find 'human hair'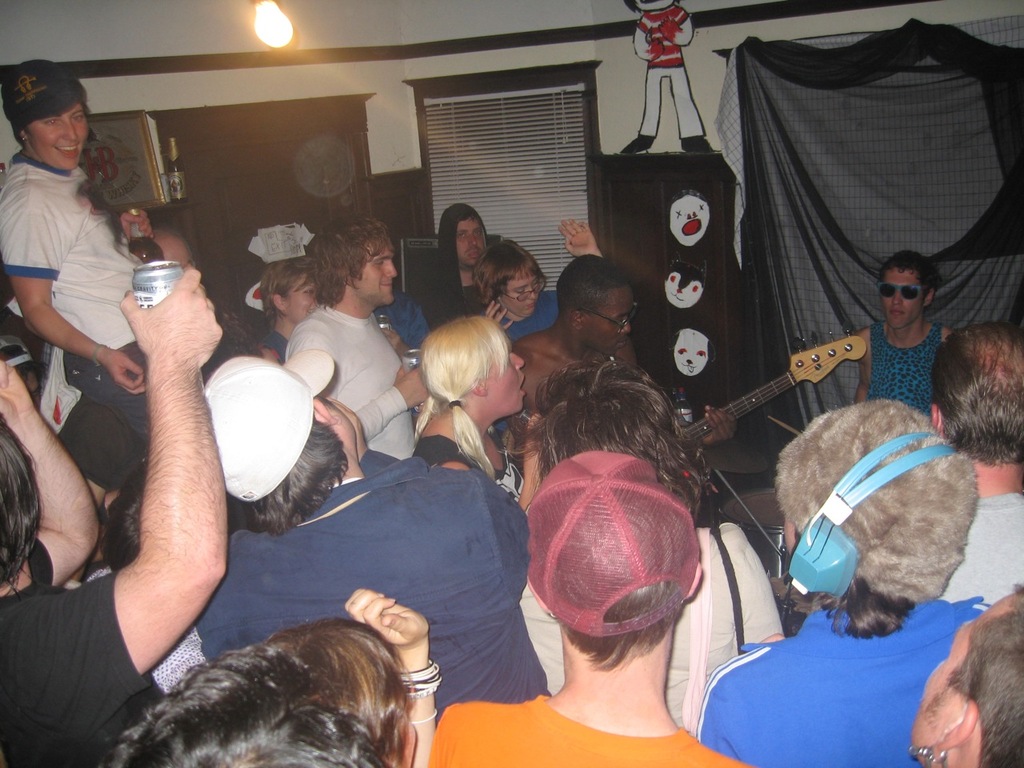
{"x1": 98, "y1": 464, "x2": 150, "y2": 568}
